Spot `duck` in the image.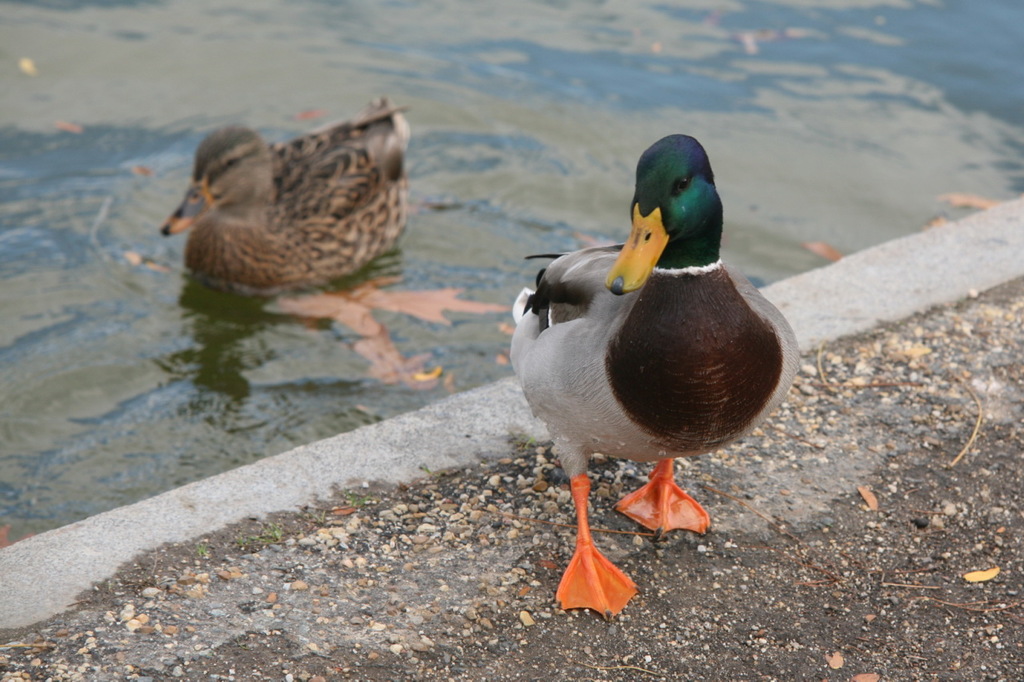
`duck` found at select_region(162, 98, 416, 281).
